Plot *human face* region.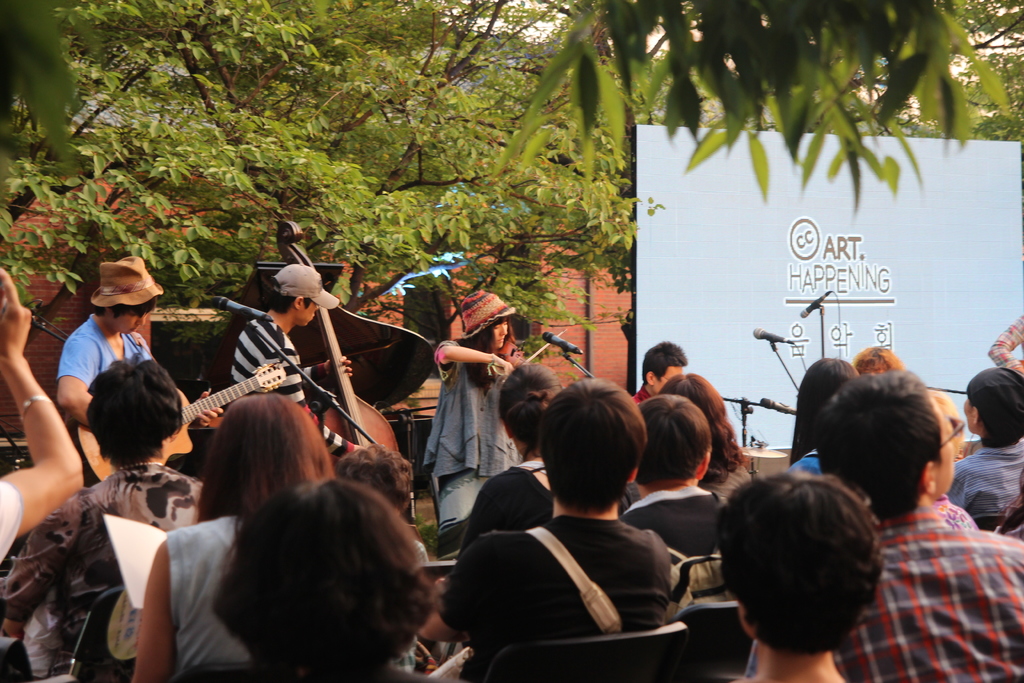
Plotted at select_region(113, 312, 152, 338).
